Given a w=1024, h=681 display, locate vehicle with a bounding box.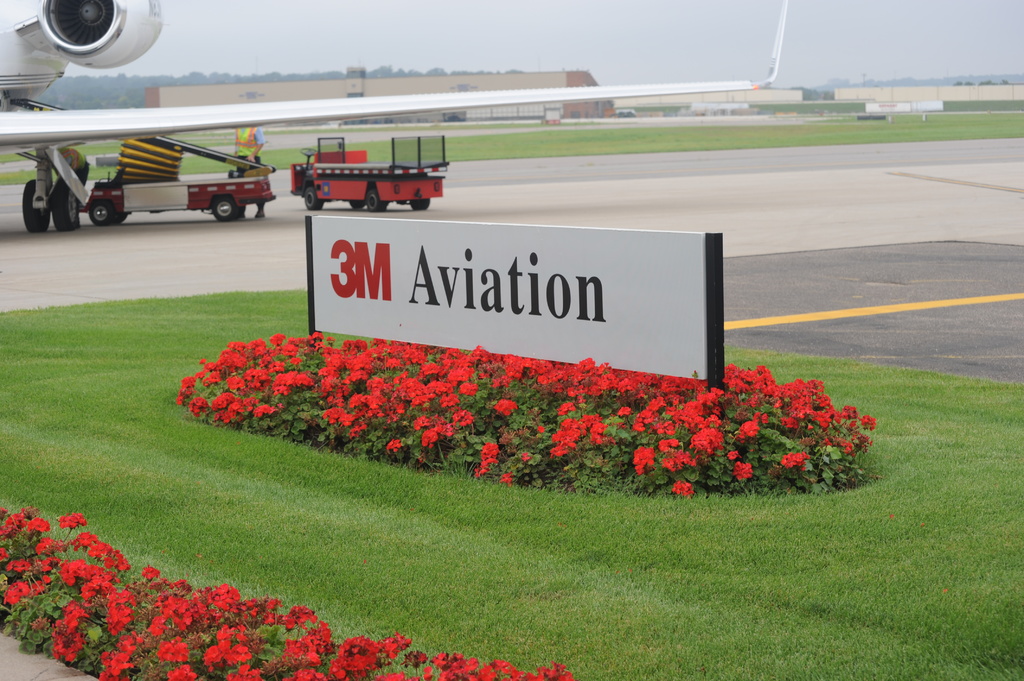
Located: locate(81, 136, 276, 229).
